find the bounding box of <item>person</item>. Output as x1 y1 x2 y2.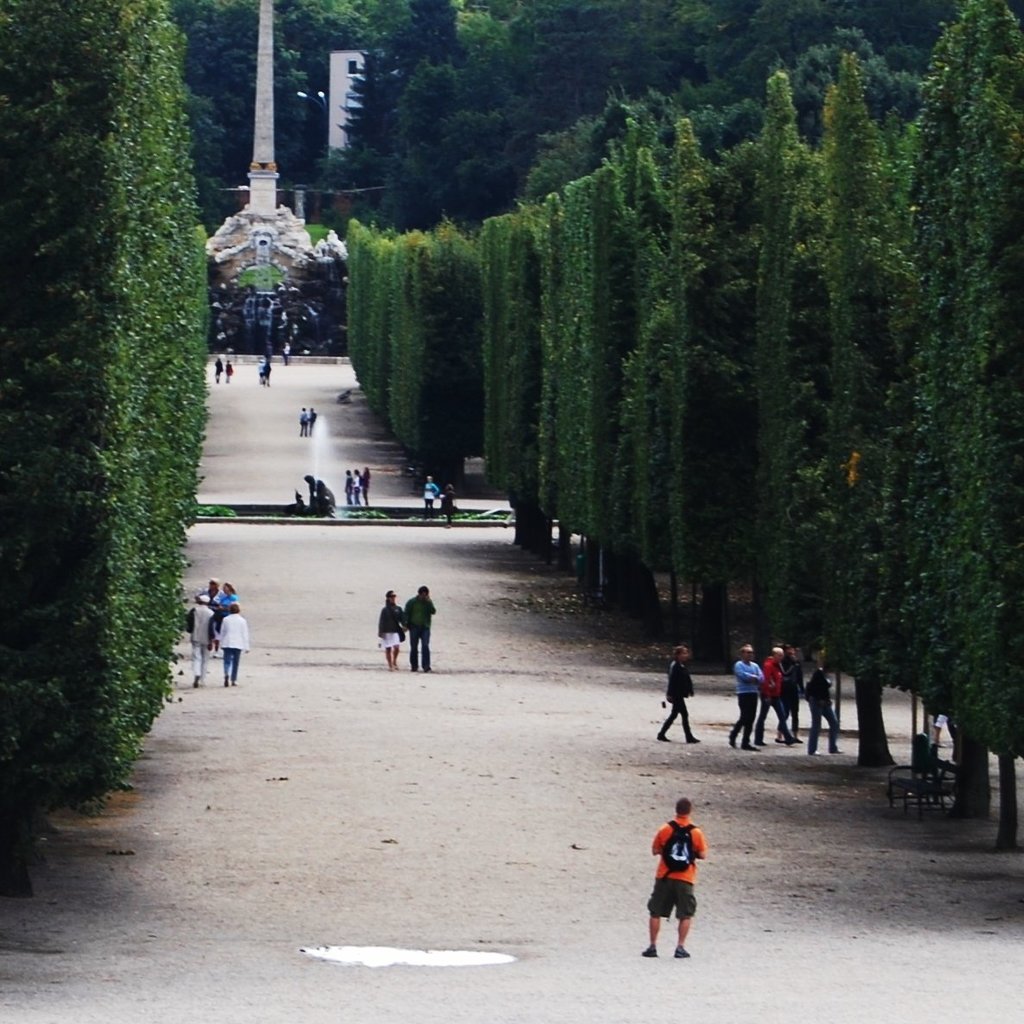
219 601 248 679.
